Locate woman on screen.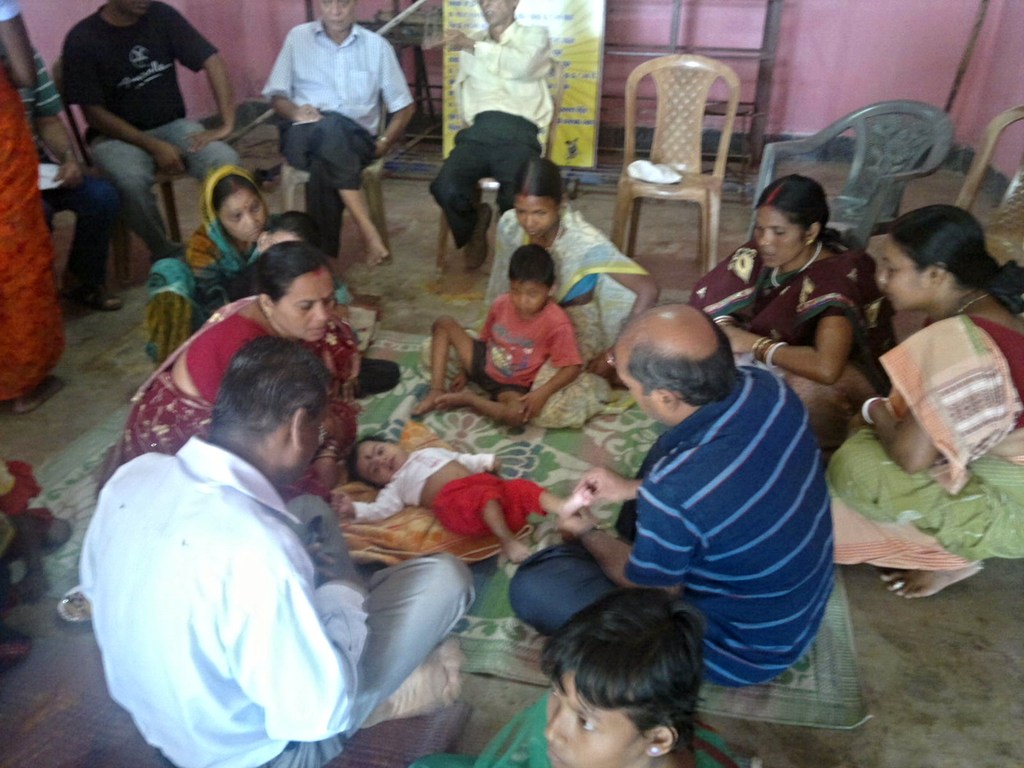
On screen at box=[417, 157, 659, 433].
